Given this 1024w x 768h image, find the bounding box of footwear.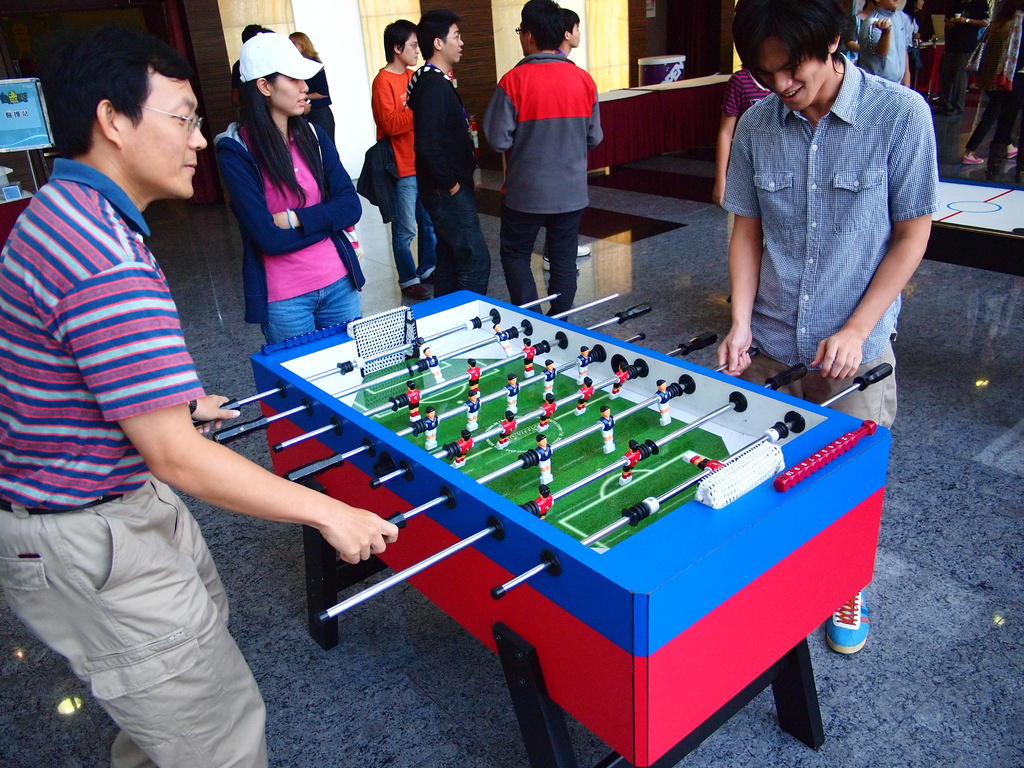
l=1002, t=143, r=1023, b=163.
